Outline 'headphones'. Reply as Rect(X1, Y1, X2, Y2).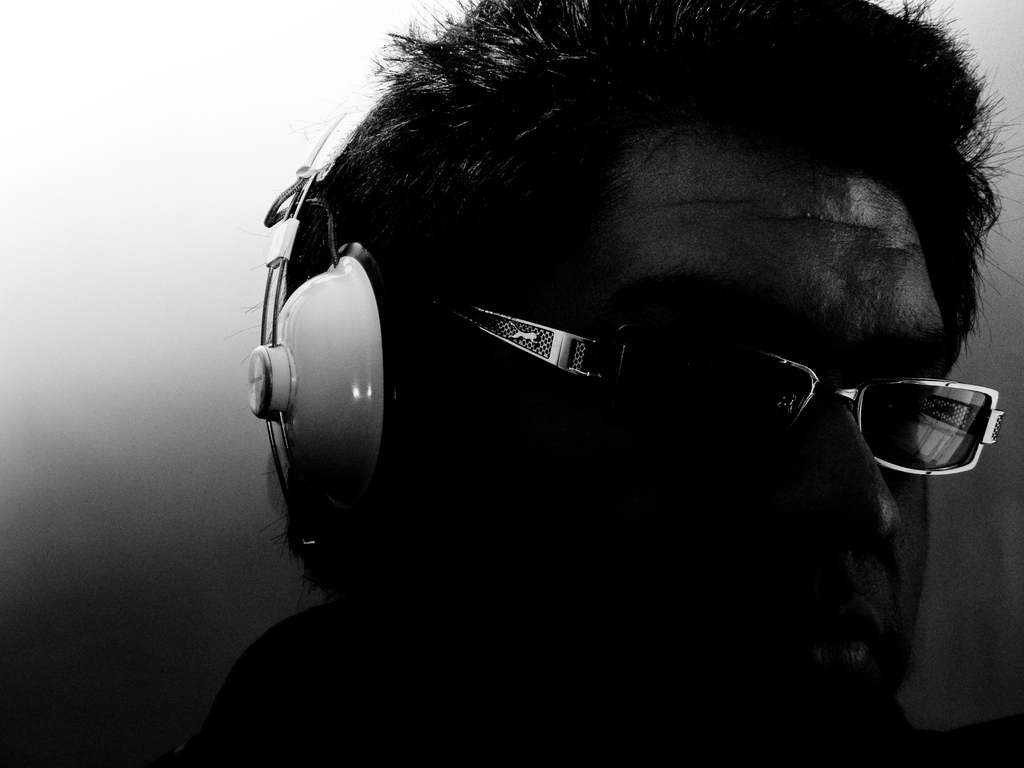
Rect(239, 146, 449, 513).
